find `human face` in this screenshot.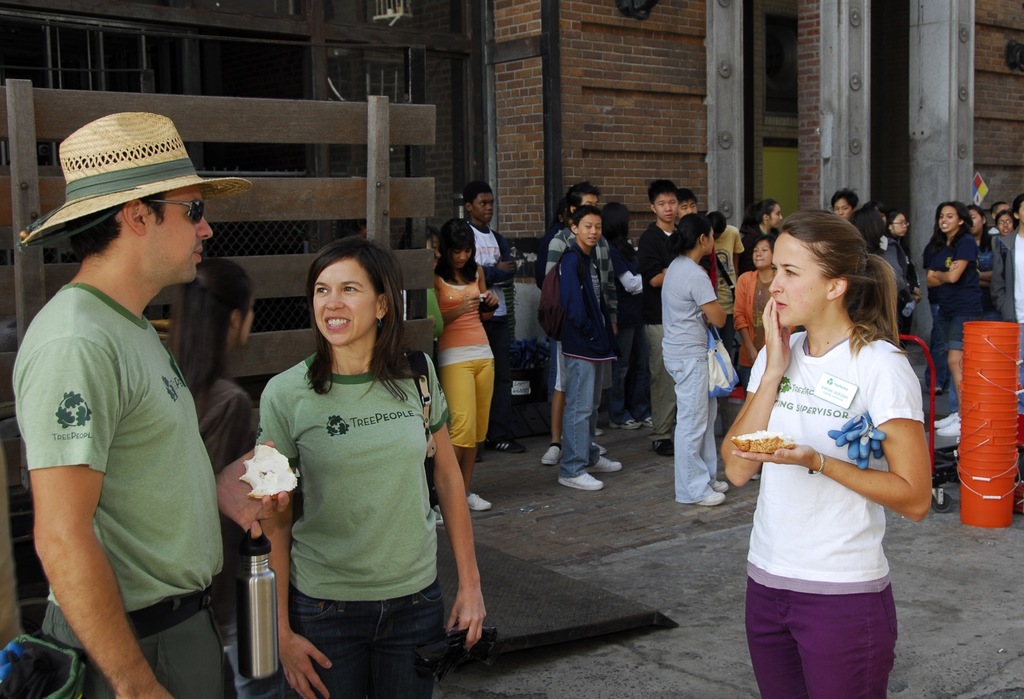
The bounding box for `human face` is locate(452, 244, 473, 268).
